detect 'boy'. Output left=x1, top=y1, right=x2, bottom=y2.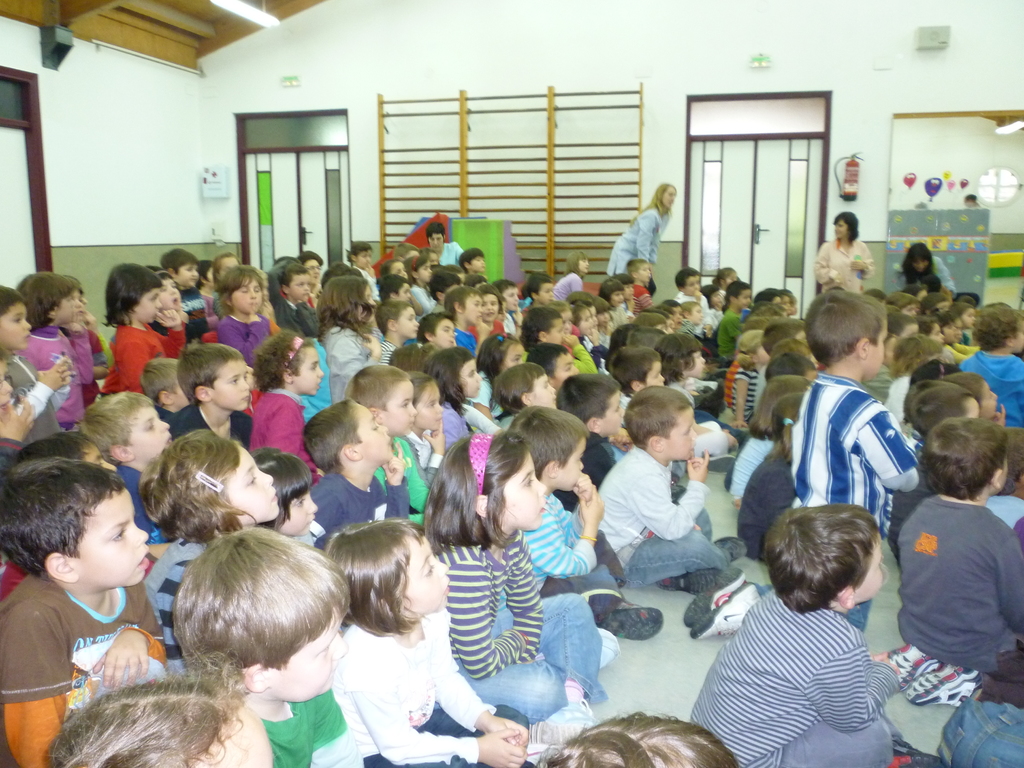
left=689, top=498, right=907, bottom=767.
